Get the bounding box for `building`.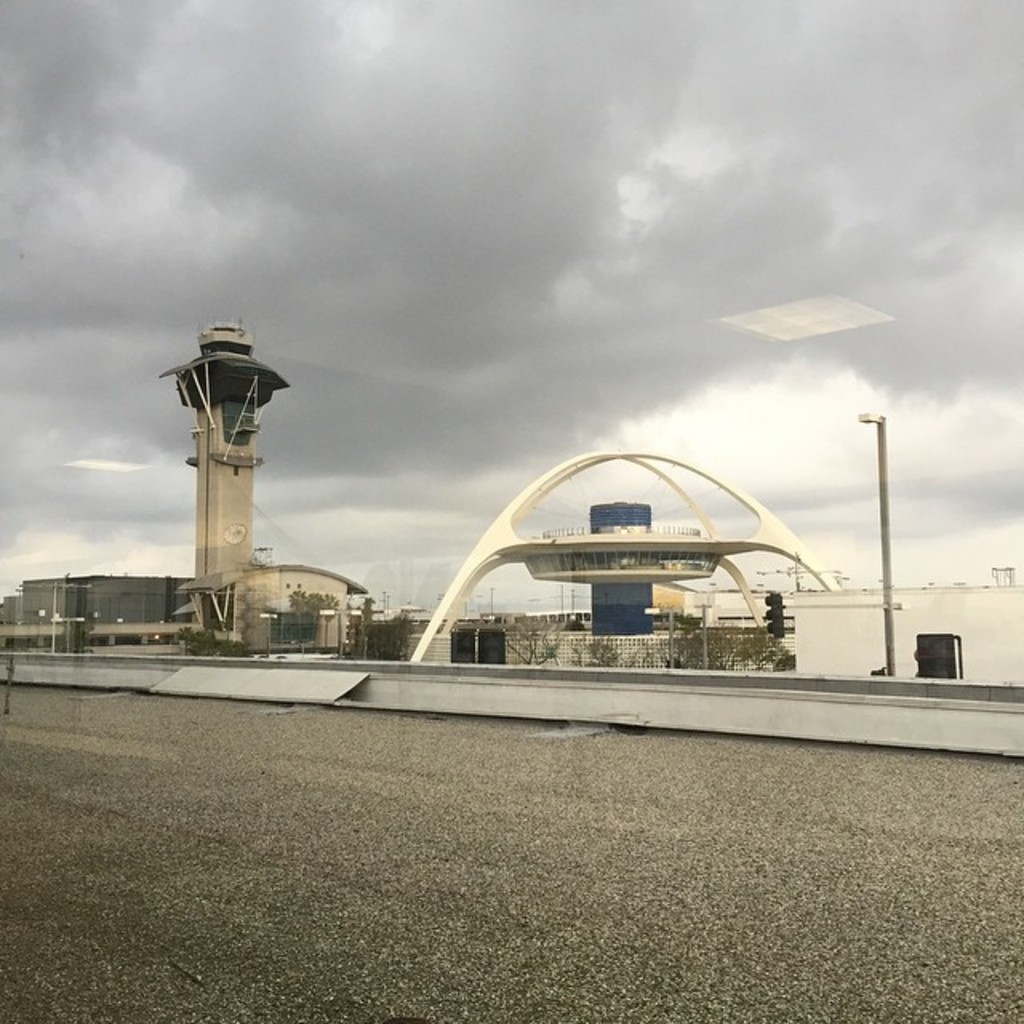
box(0, 571, 194, 650).
